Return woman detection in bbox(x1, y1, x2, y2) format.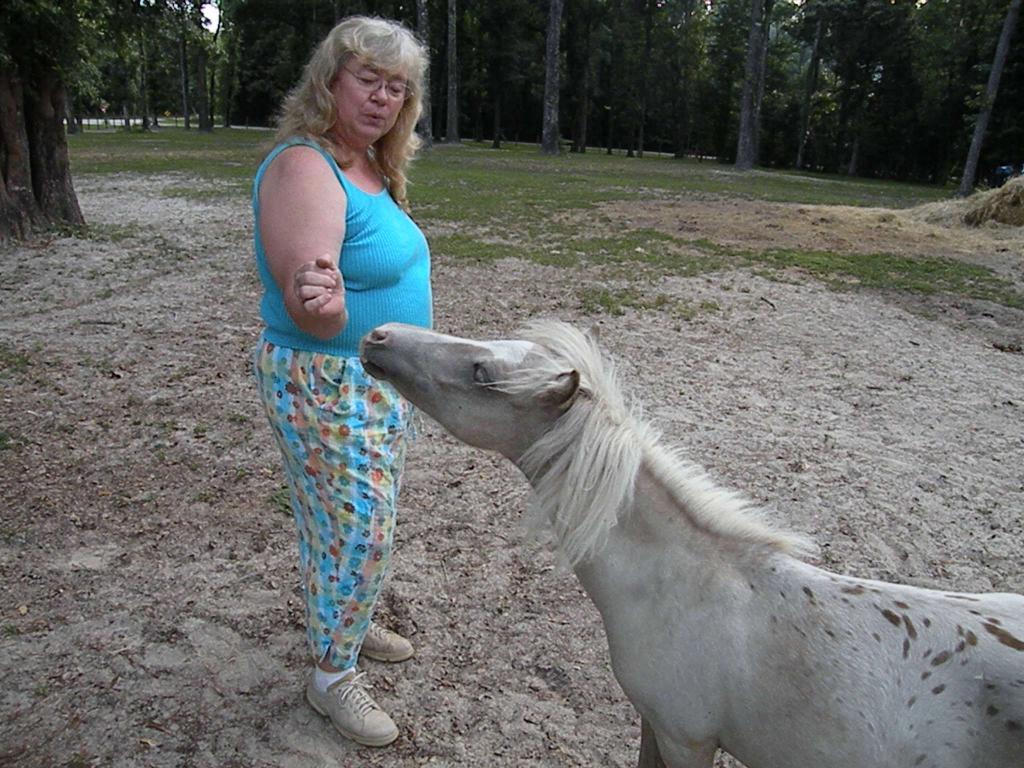
bbox(253, 61, 469, 732).
